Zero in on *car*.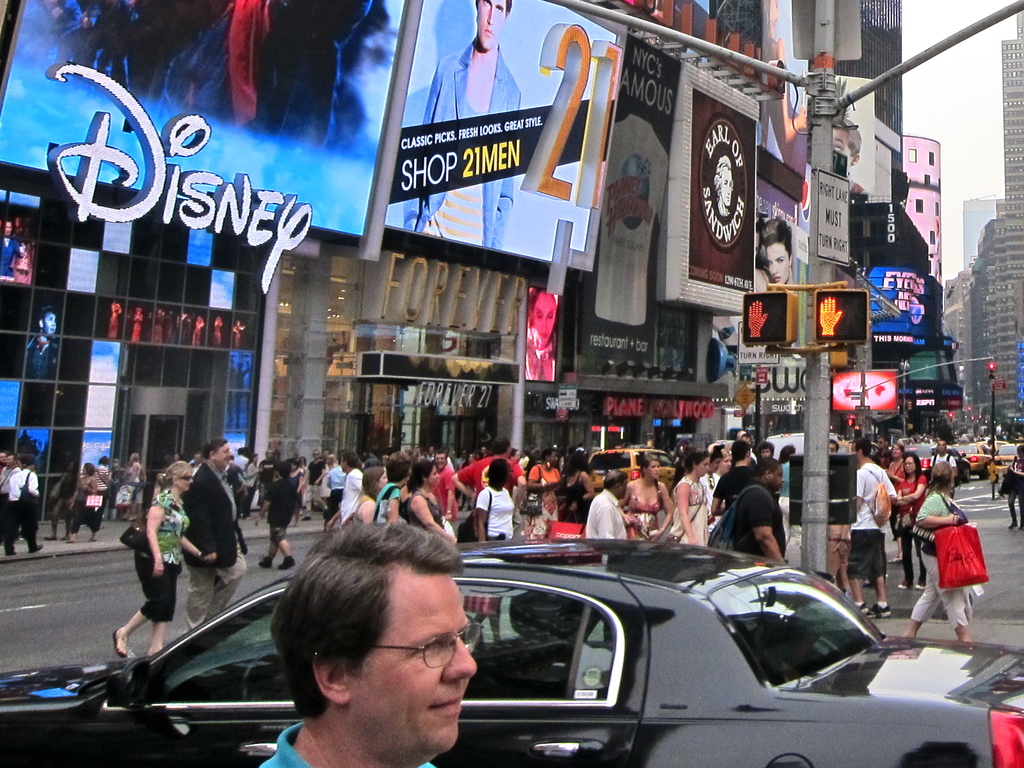
Zeroed in: 0,539,1023,767.
